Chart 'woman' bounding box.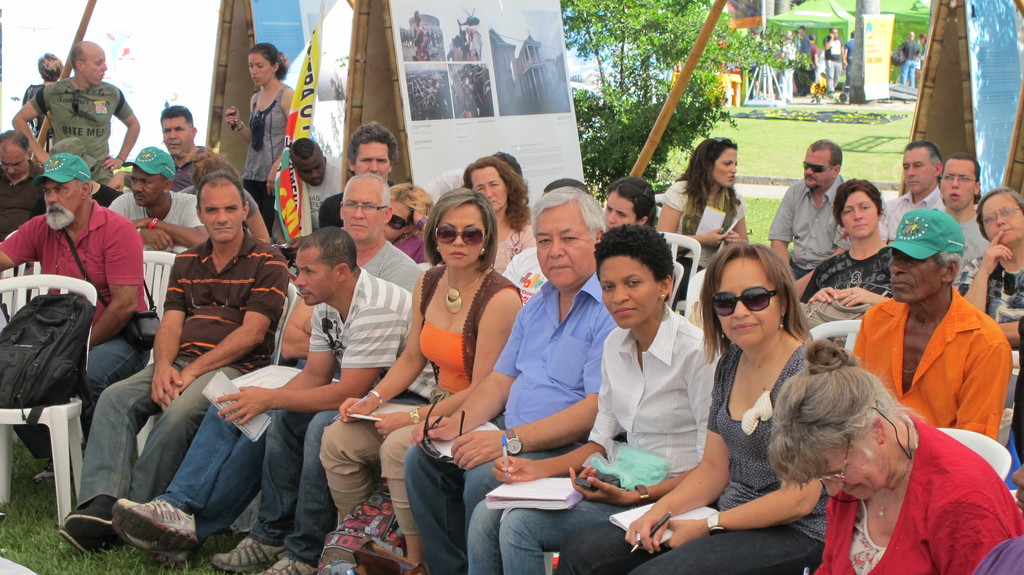
Charted: [x1=765, y1=336, x2=1023, y2=574].
